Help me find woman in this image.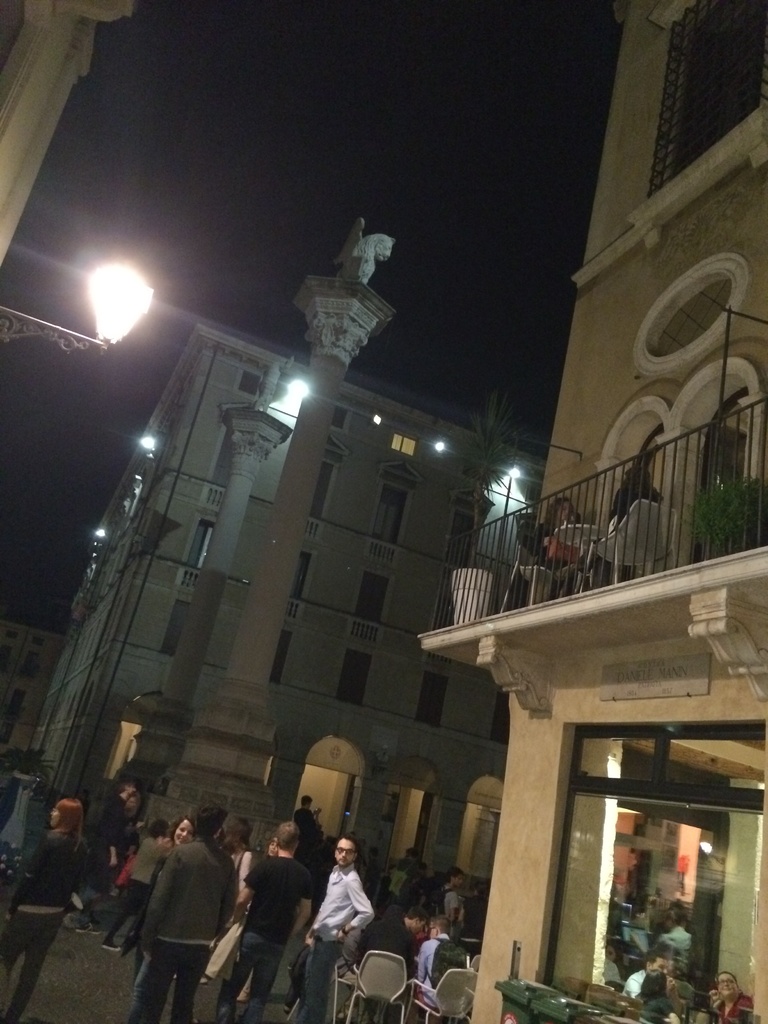
Found it: (707,971,755,1023).
